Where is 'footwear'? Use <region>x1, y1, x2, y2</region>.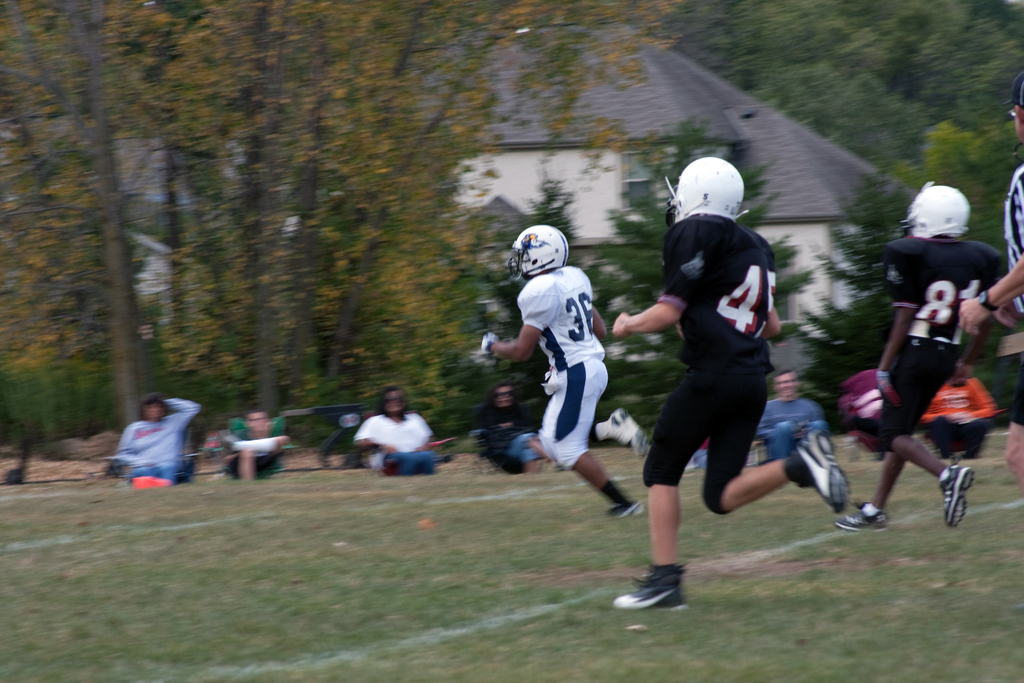
<region>599, 500, 643, 518</region>.
